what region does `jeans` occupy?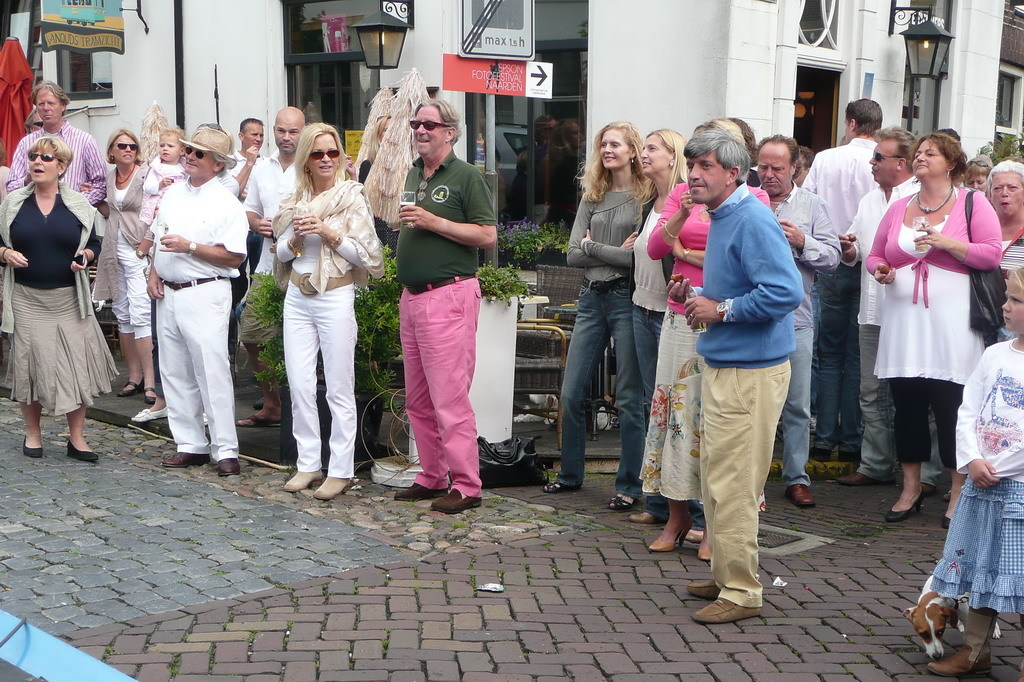
select_region(555, 280, 660, 498).
